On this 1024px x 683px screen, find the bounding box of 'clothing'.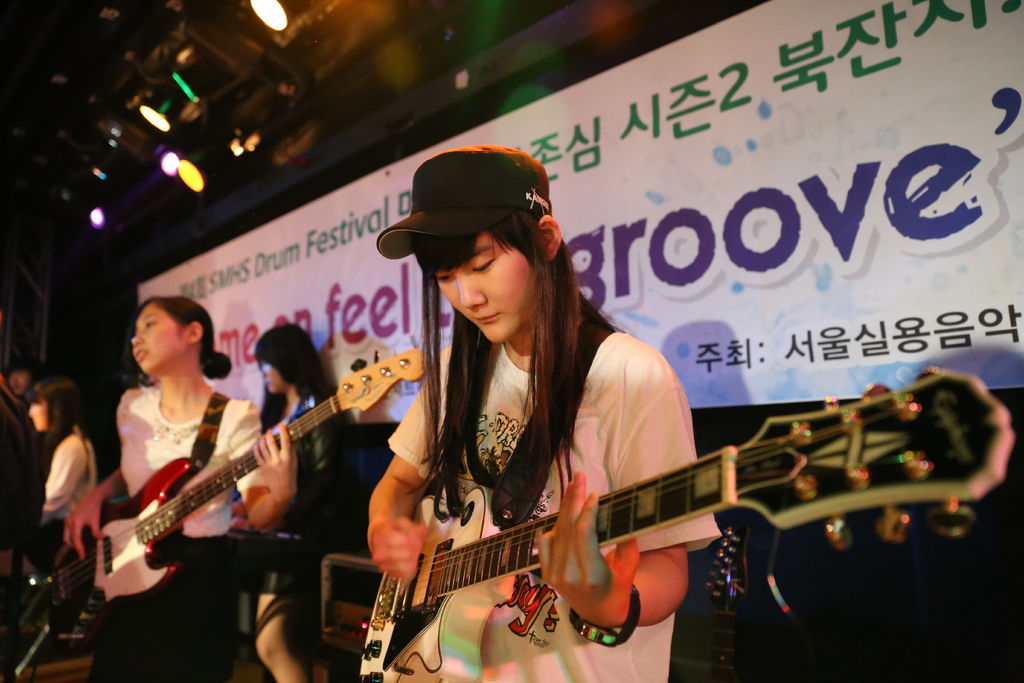
Bounding box: [102, 393, 273, 682].
